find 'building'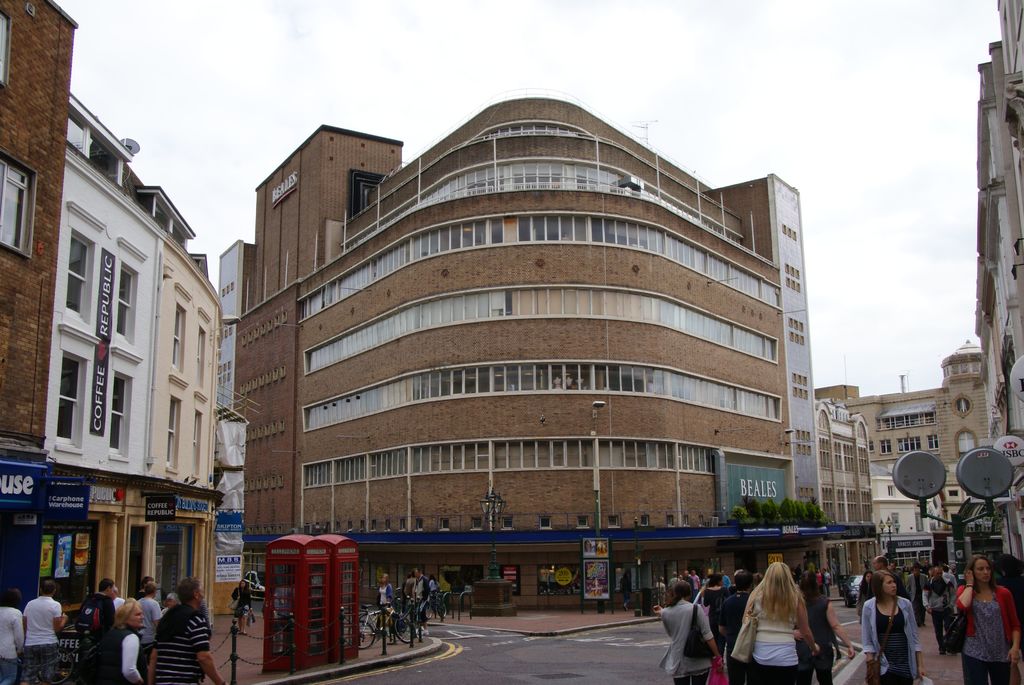
[x1=217, y1=87, x2=817, y2=611]
